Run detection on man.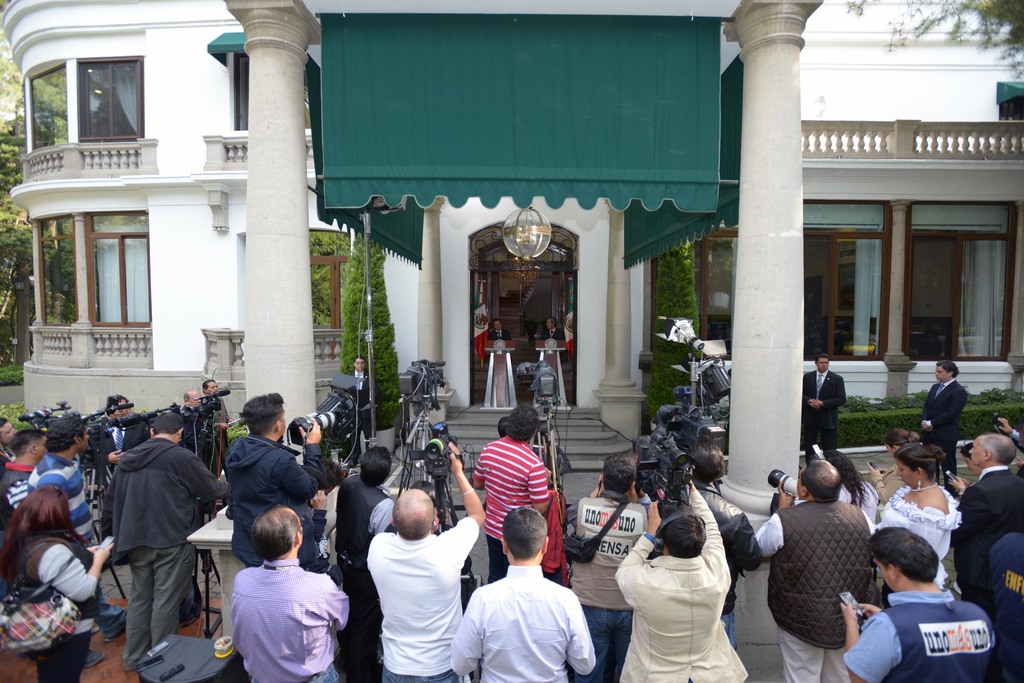
Result: [left=348, top=352, right=382, bottom=441].
